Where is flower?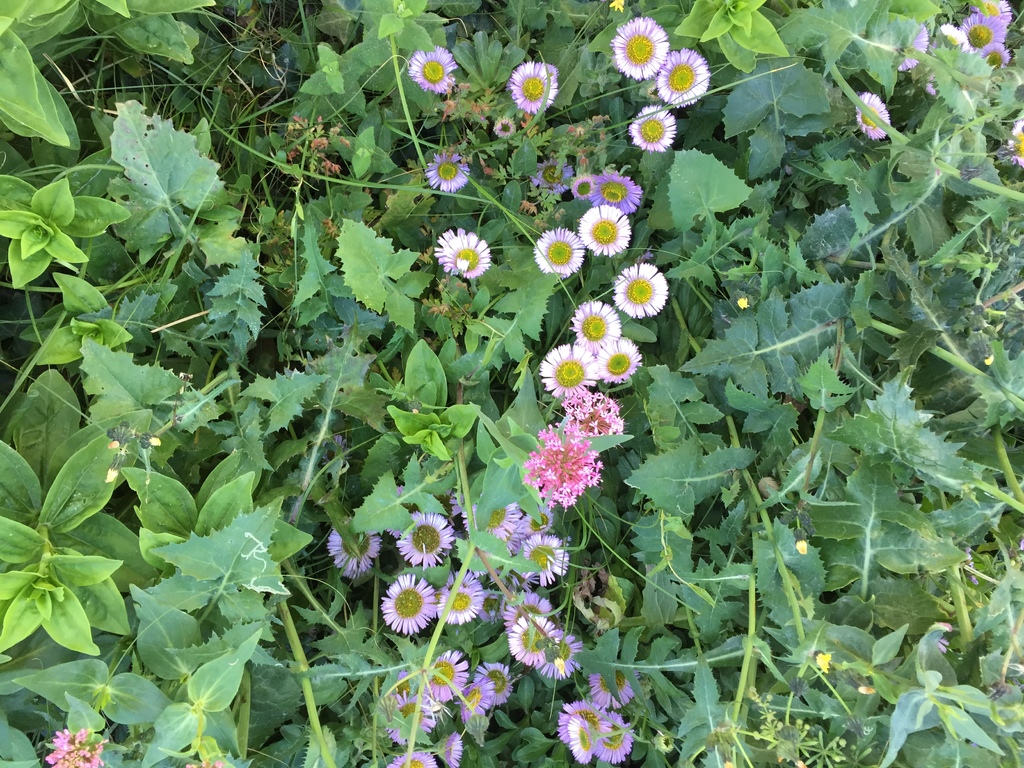
rect(980, 43, 1019, 69).
